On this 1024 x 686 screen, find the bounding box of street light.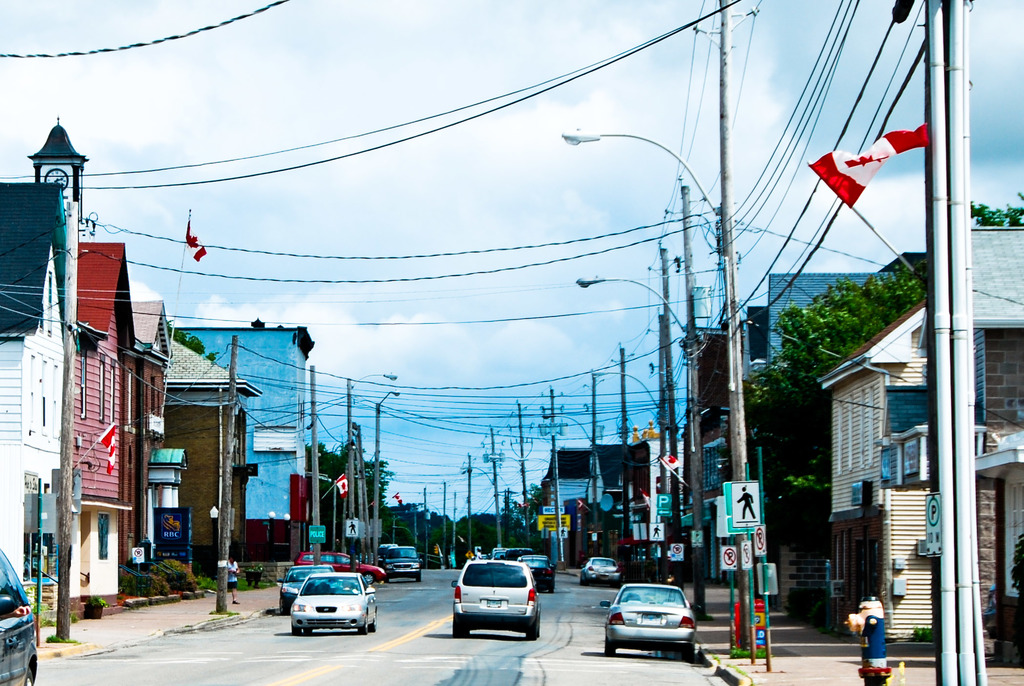
Bounding box: pyautogui.locateOnScreen(568, 275, 712, 620).
